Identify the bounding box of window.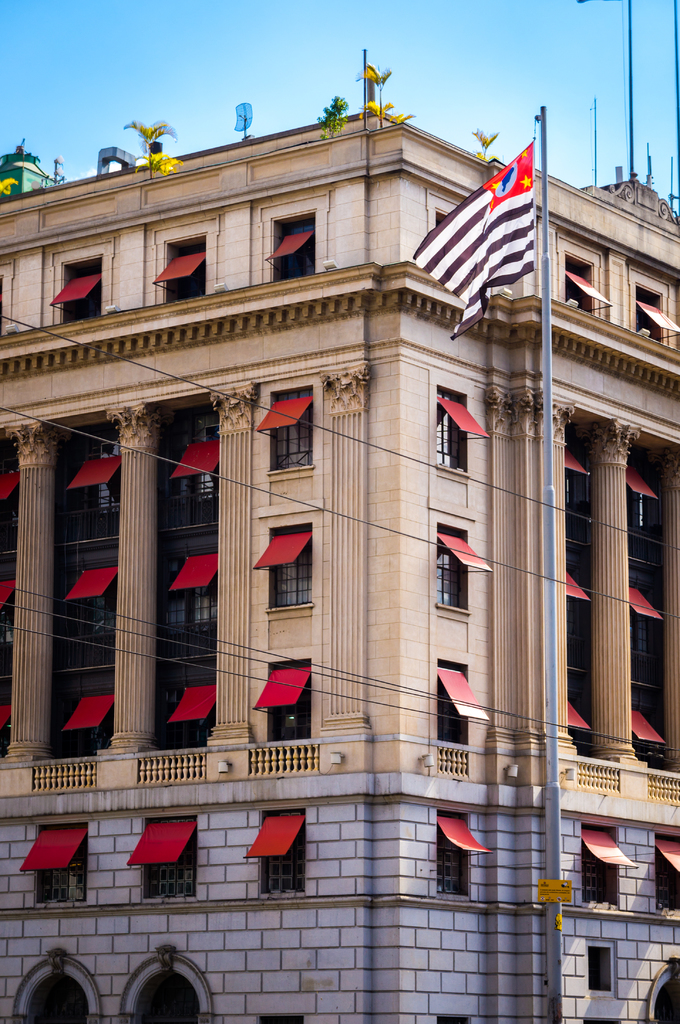
left=162, top=550, right=219, bottom=636.
